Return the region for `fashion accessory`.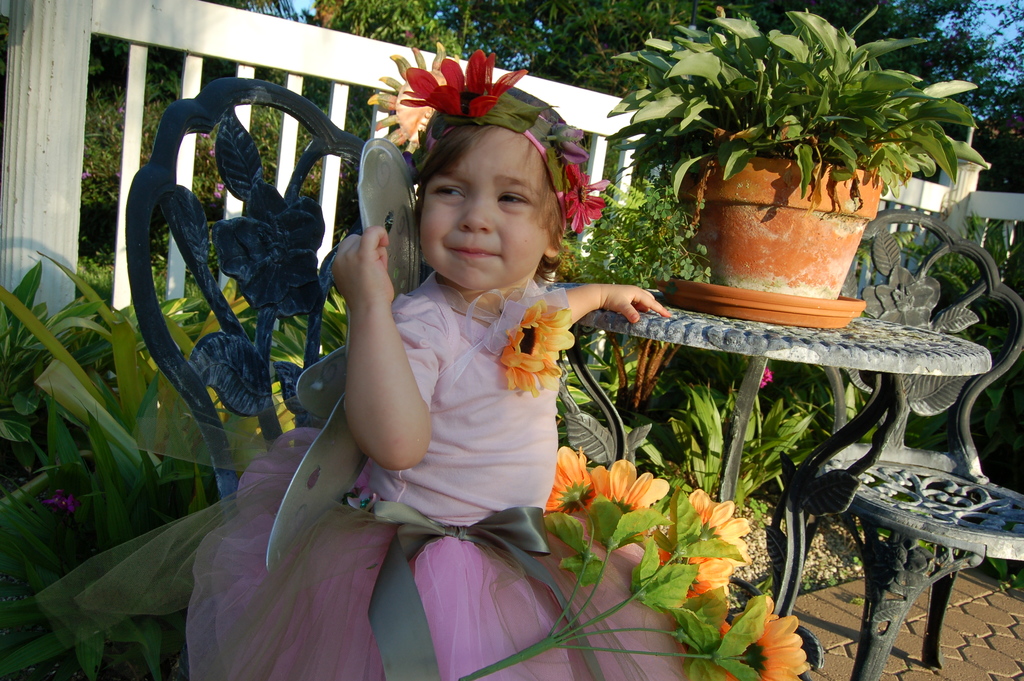
select_region(436, 277, 574, 395).
